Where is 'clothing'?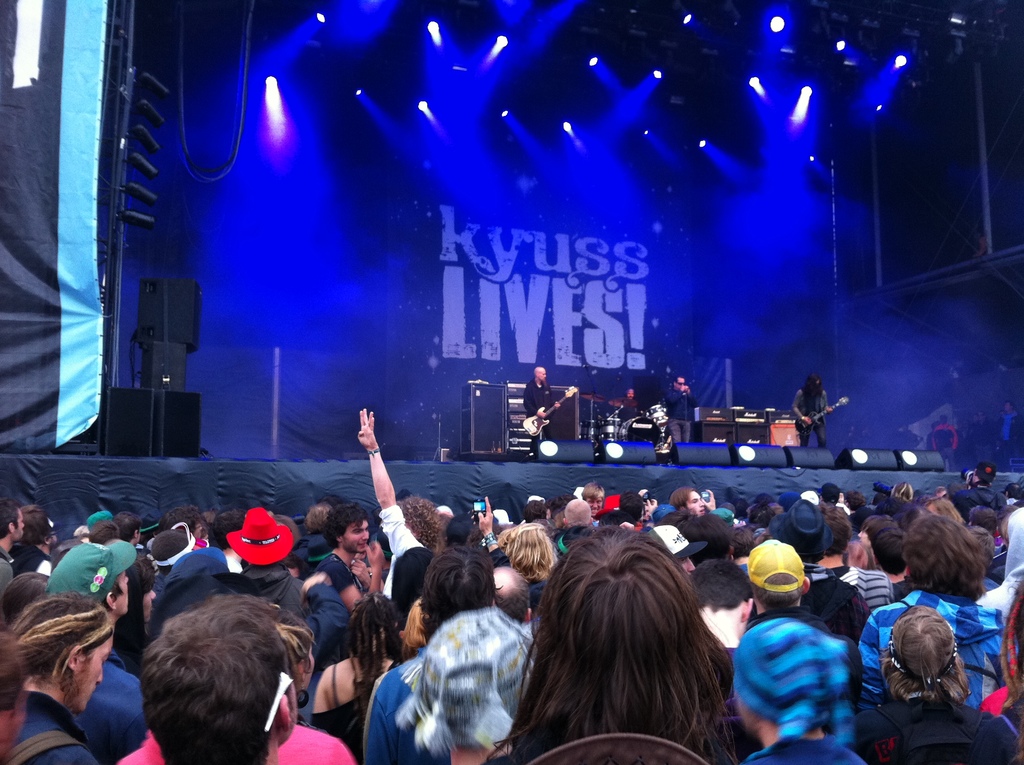
733:597:889:751.
